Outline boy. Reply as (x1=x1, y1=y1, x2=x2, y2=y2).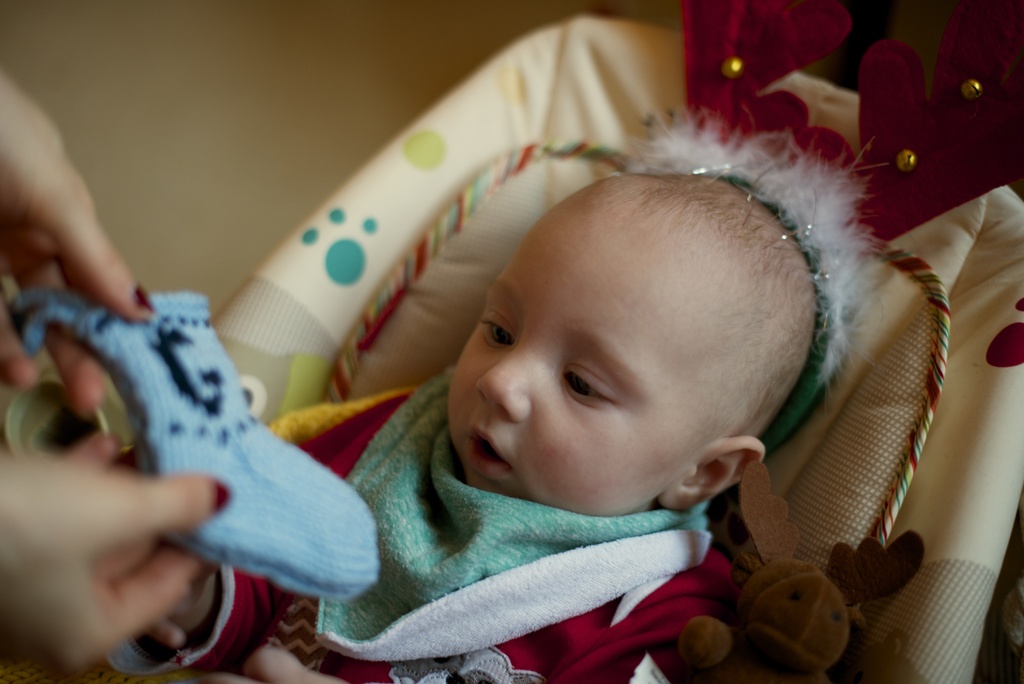
(x1=141, y1=152, x2=869, y2=683).
